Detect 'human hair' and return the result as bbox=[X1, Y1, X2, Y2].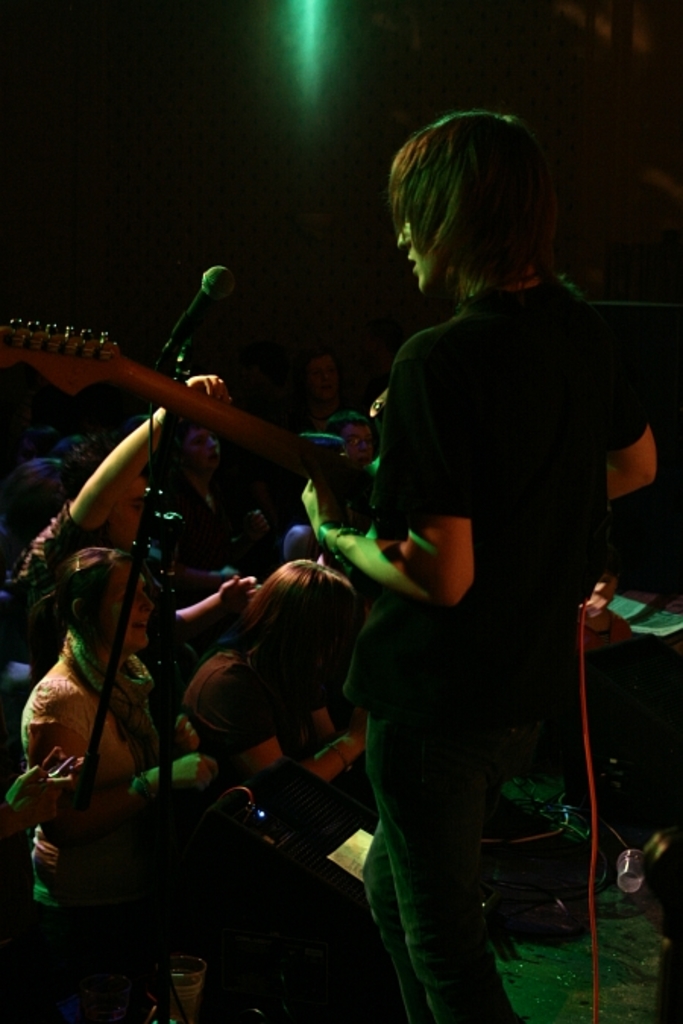
bbox=[229, 564, 357, 696].
